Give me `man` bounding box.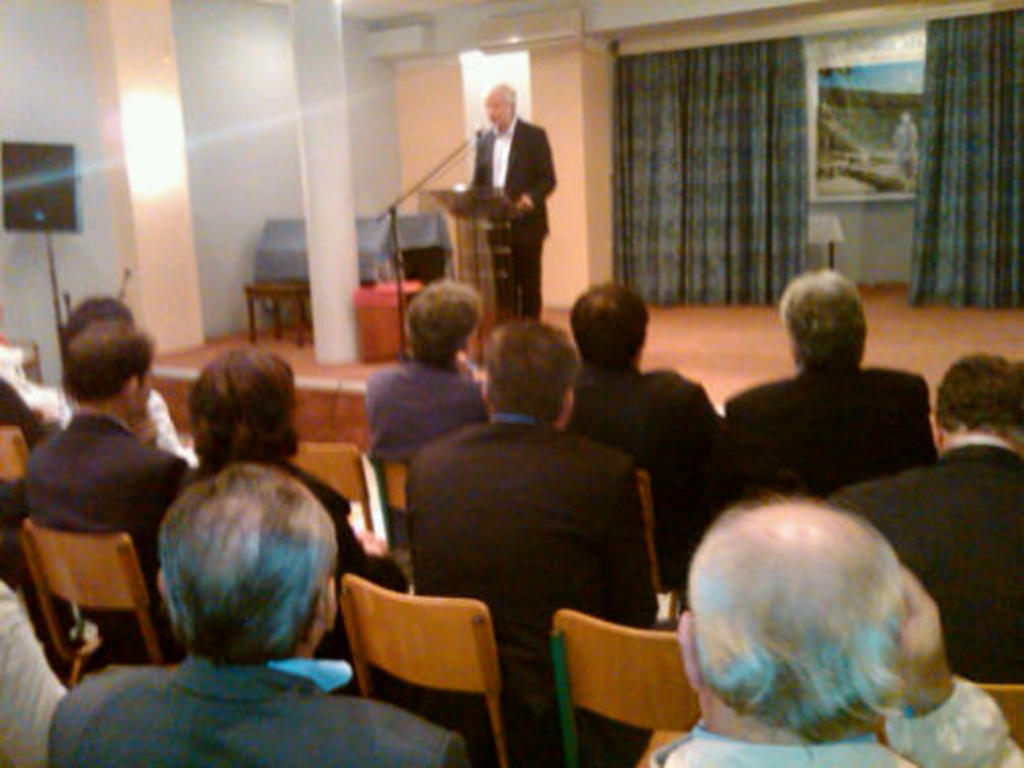
bbox(717, 264, 946, 526).
